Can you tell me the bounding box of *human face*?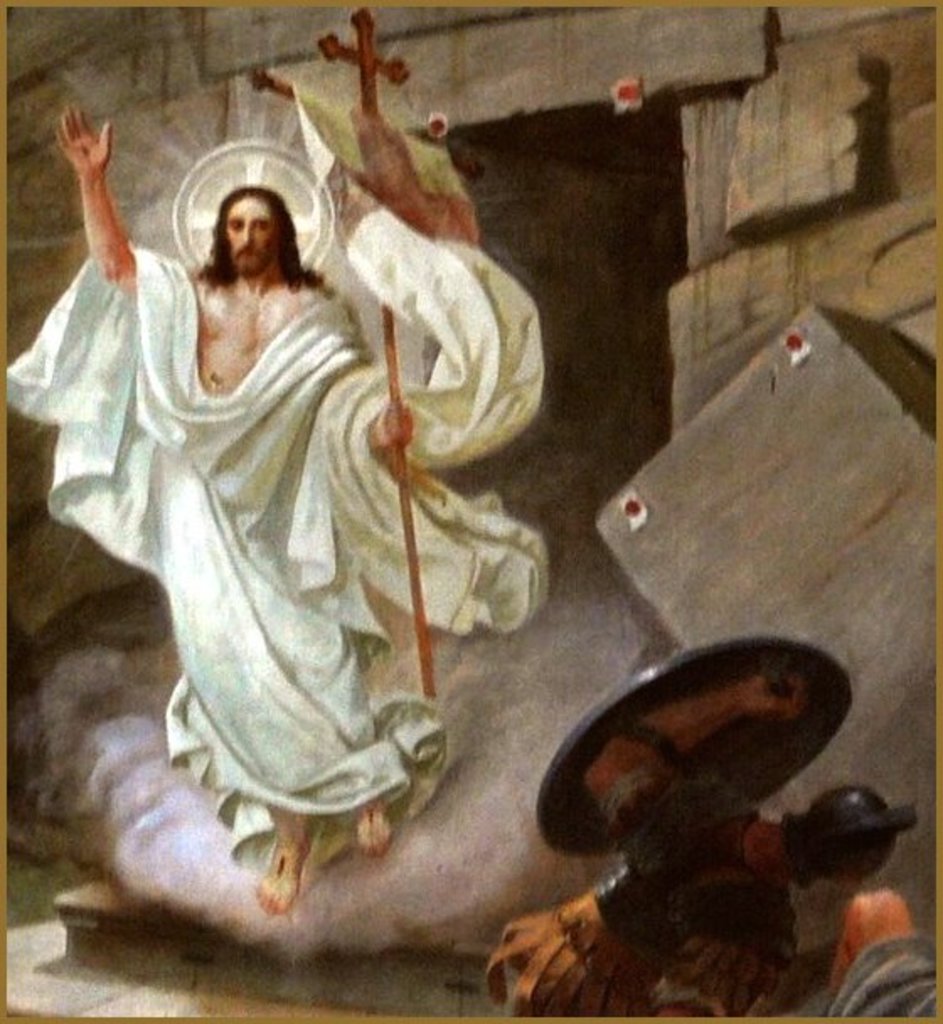
Rect(229, 199, 274, 268).
